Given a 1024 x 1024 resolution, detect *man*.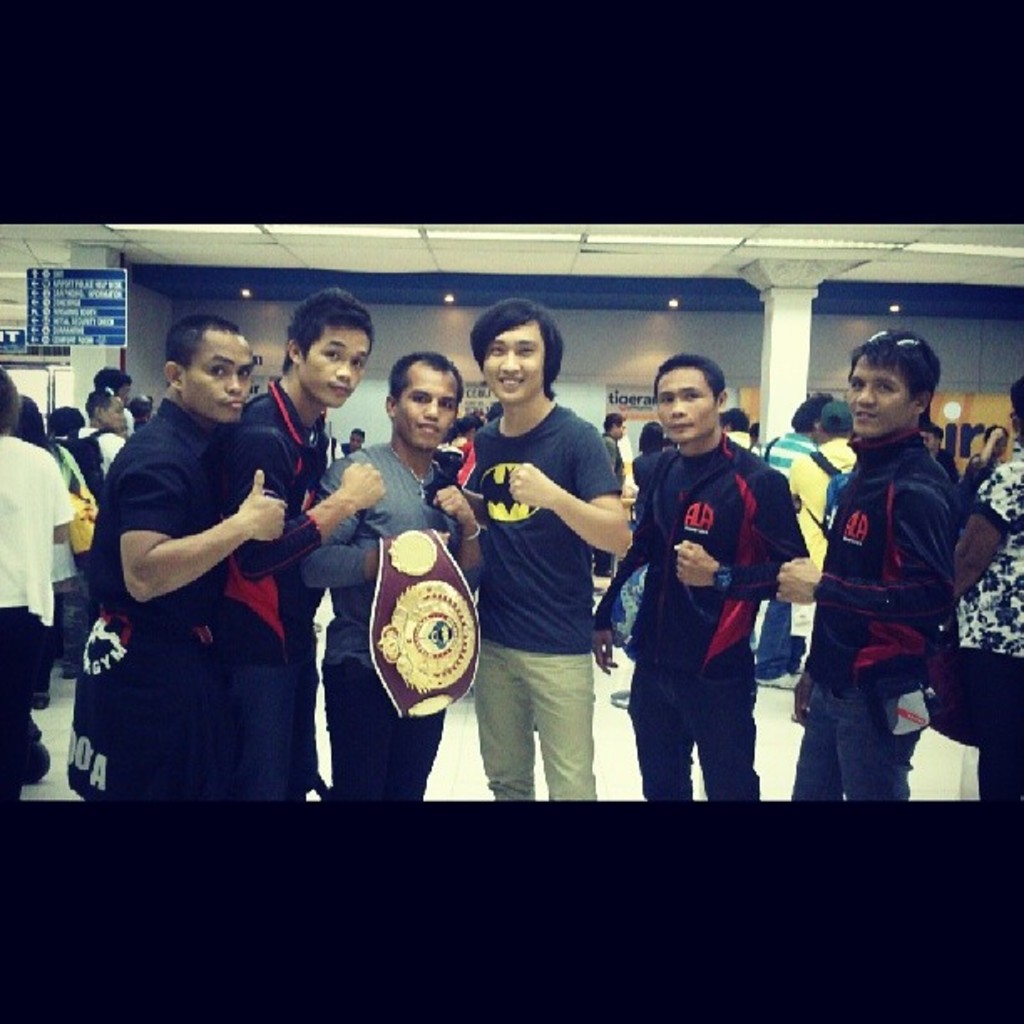
pyautogui.locateOnScreen(776, 328, 962, 800).
